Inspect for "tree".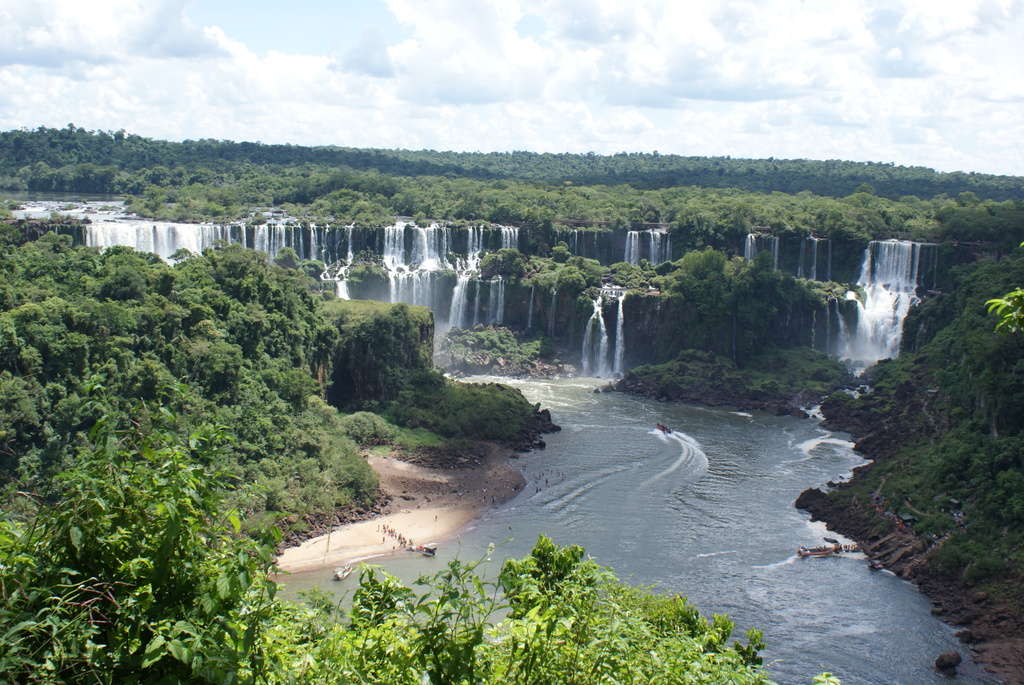
Inspection: [259, 556, 492, 684].
